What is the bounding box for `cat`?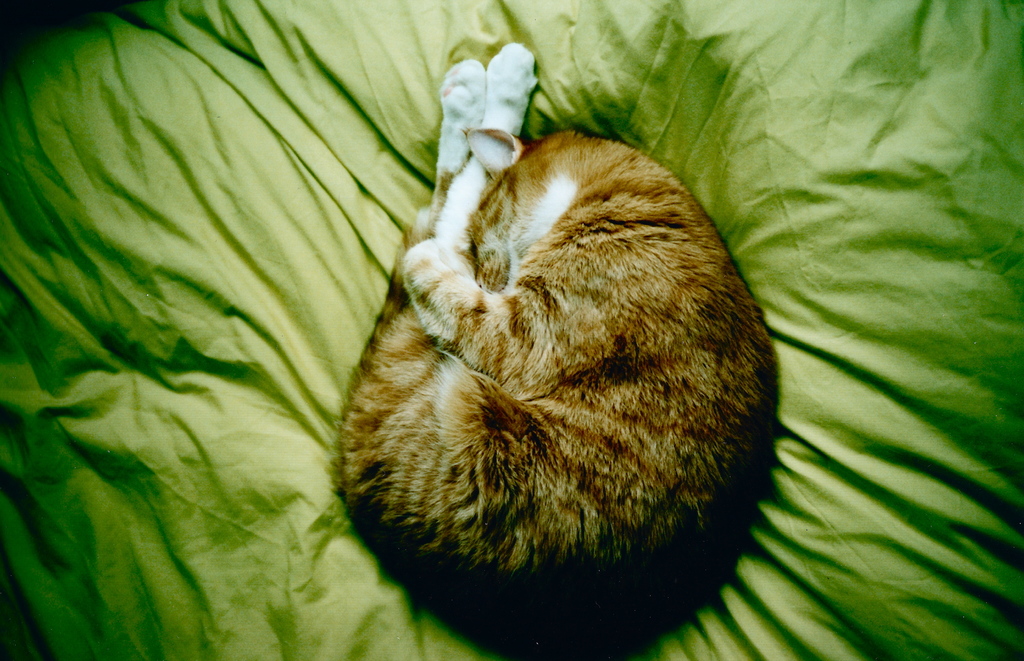
bbox(329, 37, 785, 660).
